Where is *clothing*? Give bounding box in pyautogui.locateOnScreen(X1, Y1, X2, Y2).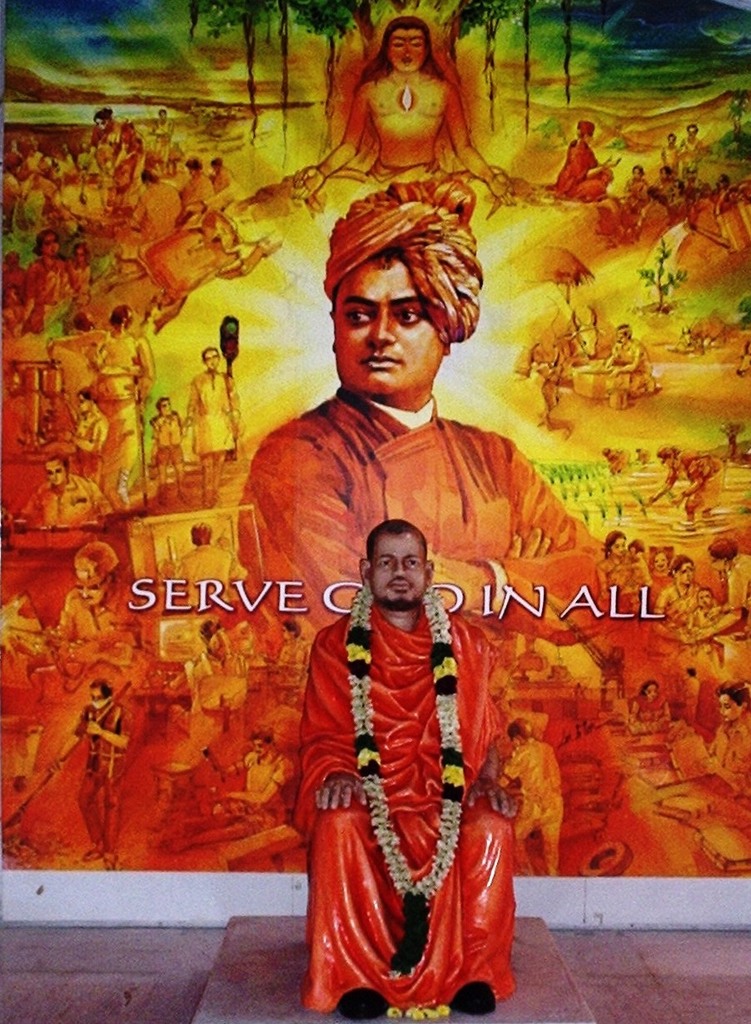
pyautogui.locateOnScreen(183, 372, 237, 453).
